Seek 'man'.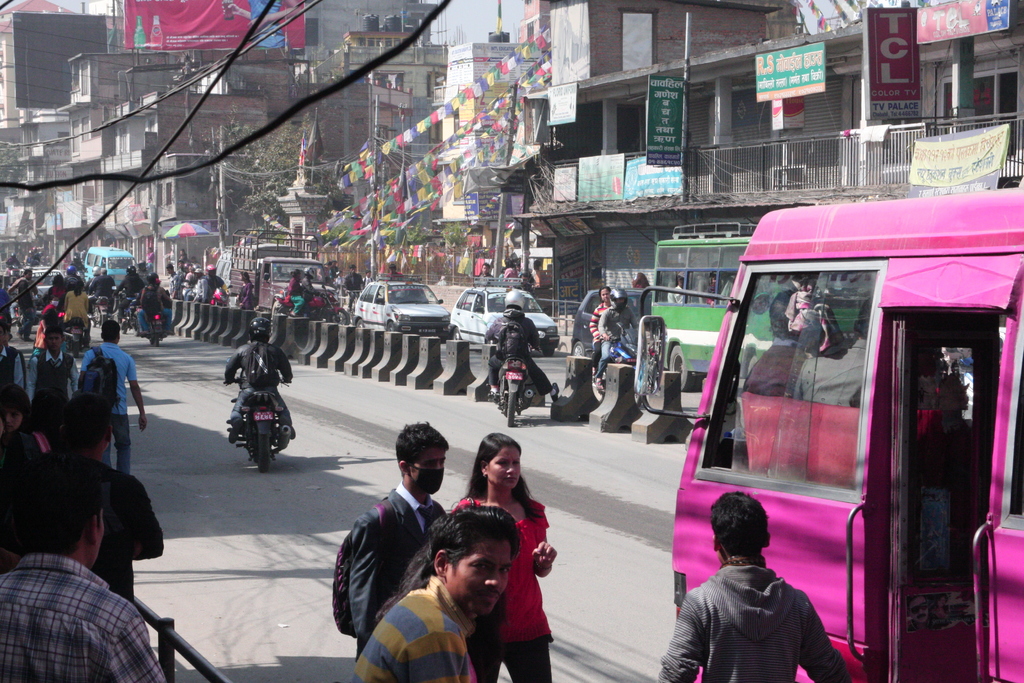
[left=25, top=326, right=83, bottom=422].
